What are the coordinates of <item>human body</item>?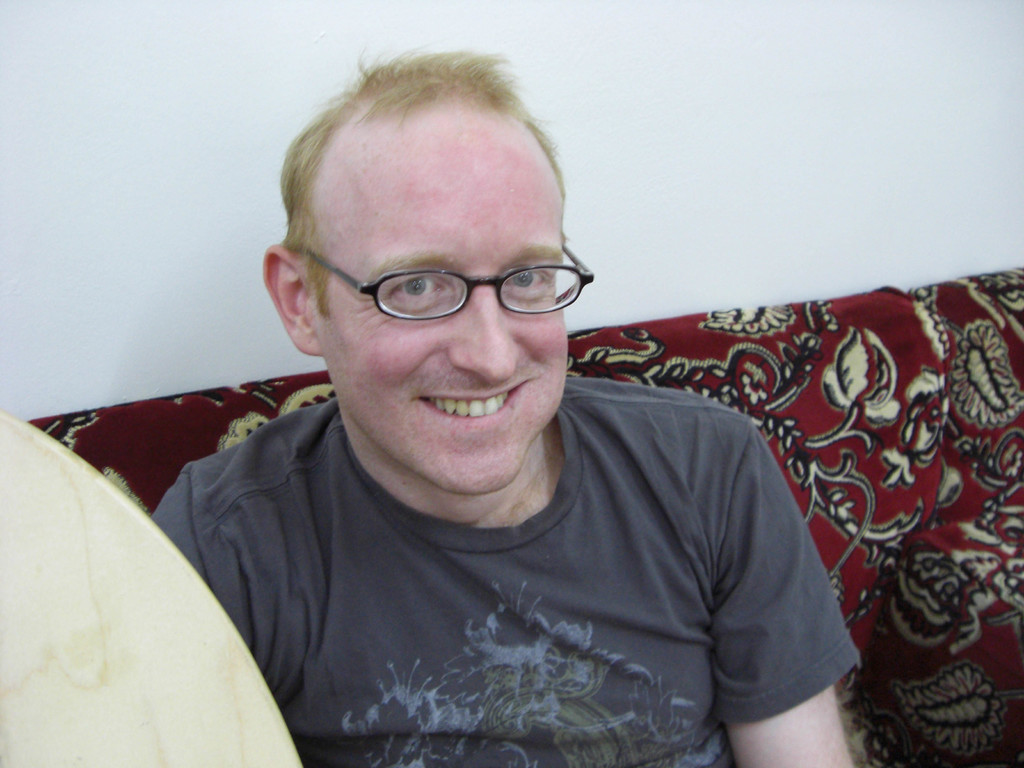
box=[104, 106, 888, 767].
